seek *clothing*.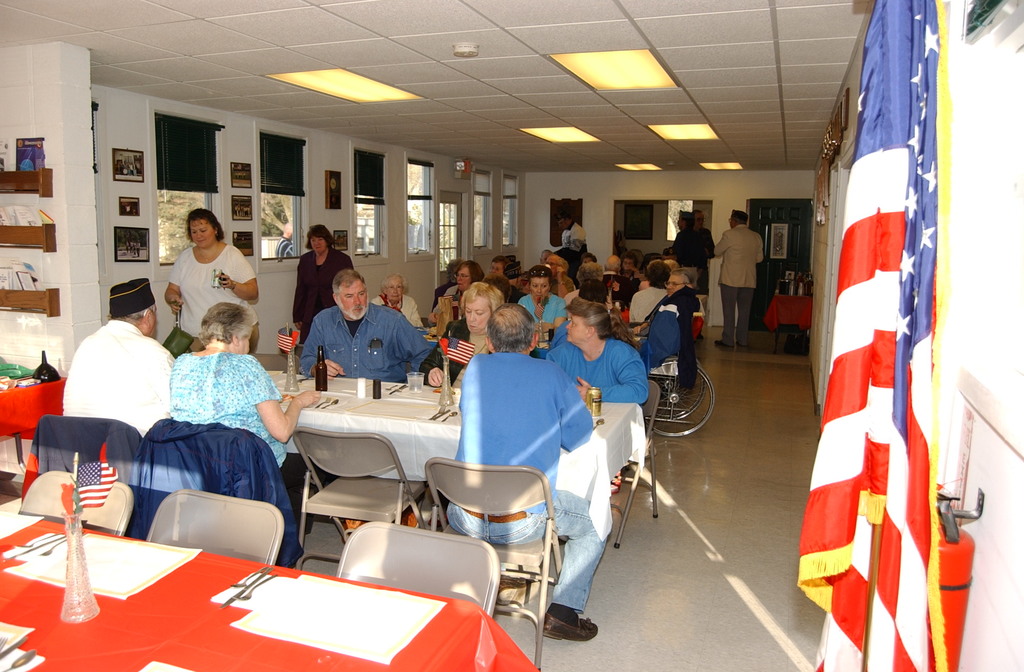
28:415:145:545.
